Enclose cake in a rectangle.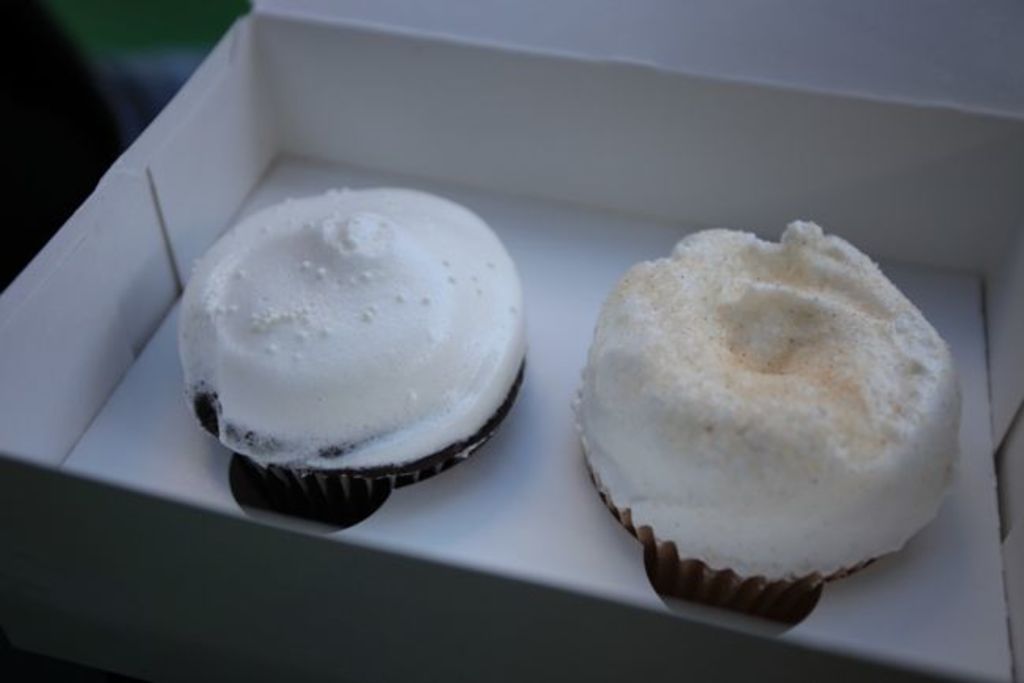
557,213,974,604.
